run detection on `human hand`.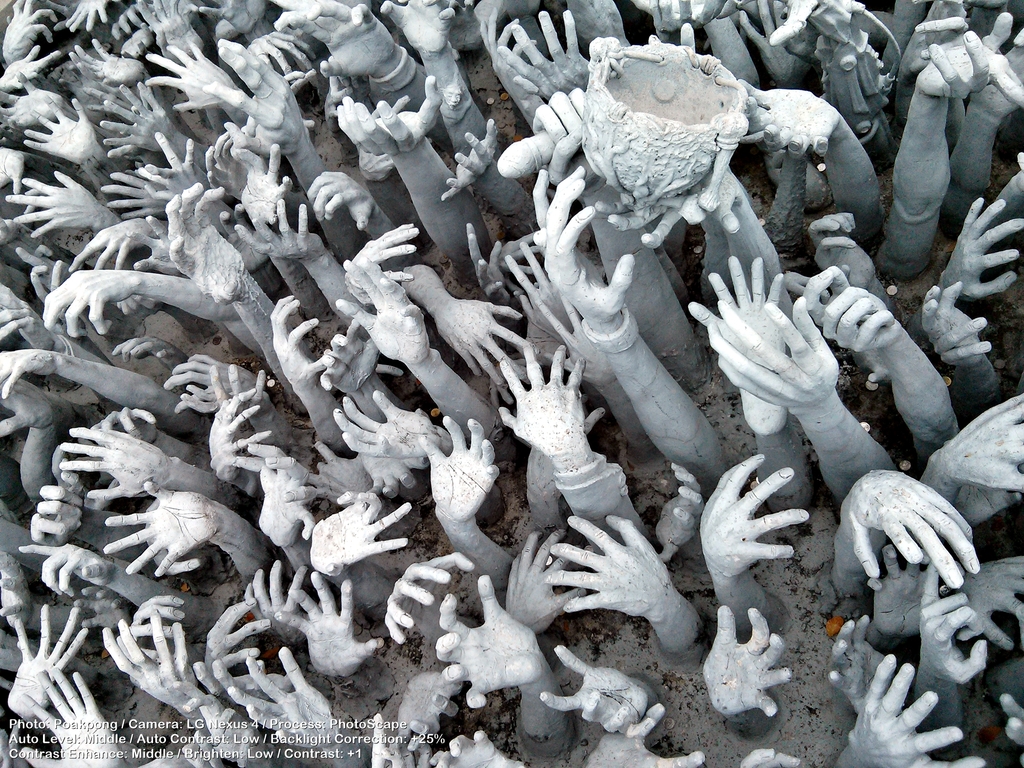
Result: Rect(492, 338, 589, 455).
